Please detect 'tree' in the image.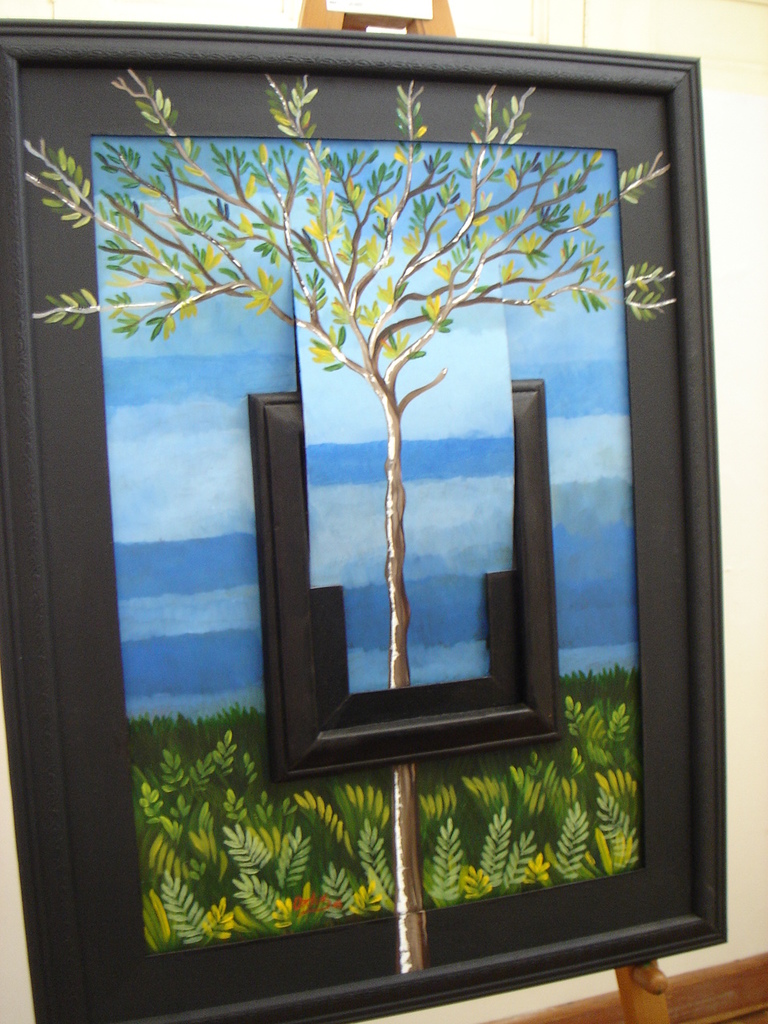
locate(16, 68, 674, 974).
